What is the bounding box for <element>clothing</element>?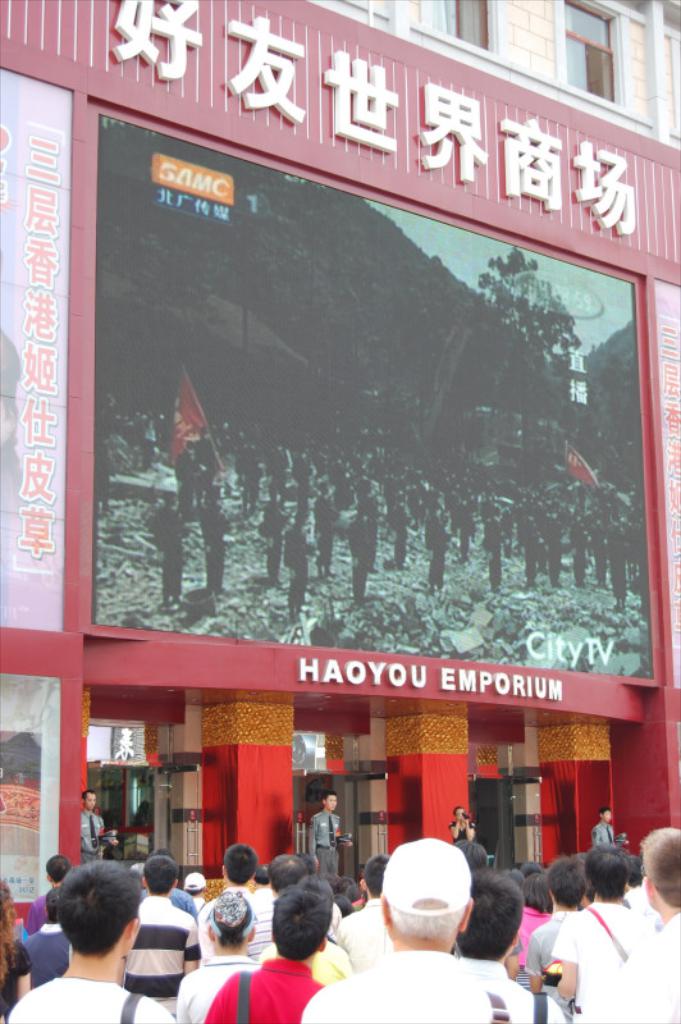
crop(173, 453, 219, 511).
